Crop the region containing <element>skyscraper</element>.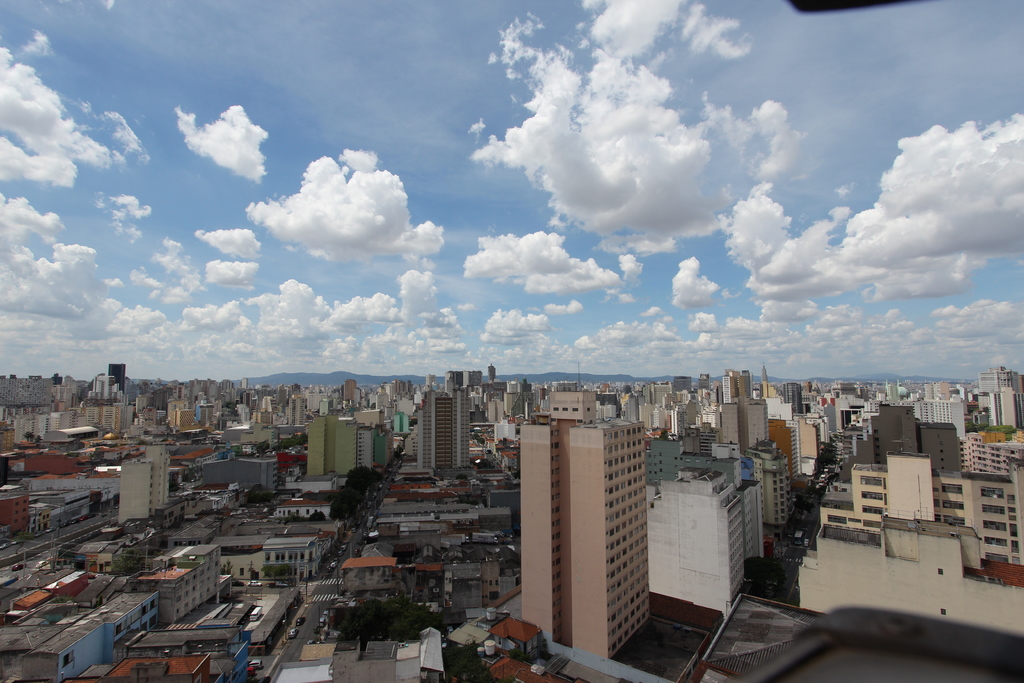
Crop region: crop(141, 541, 223, 616).
